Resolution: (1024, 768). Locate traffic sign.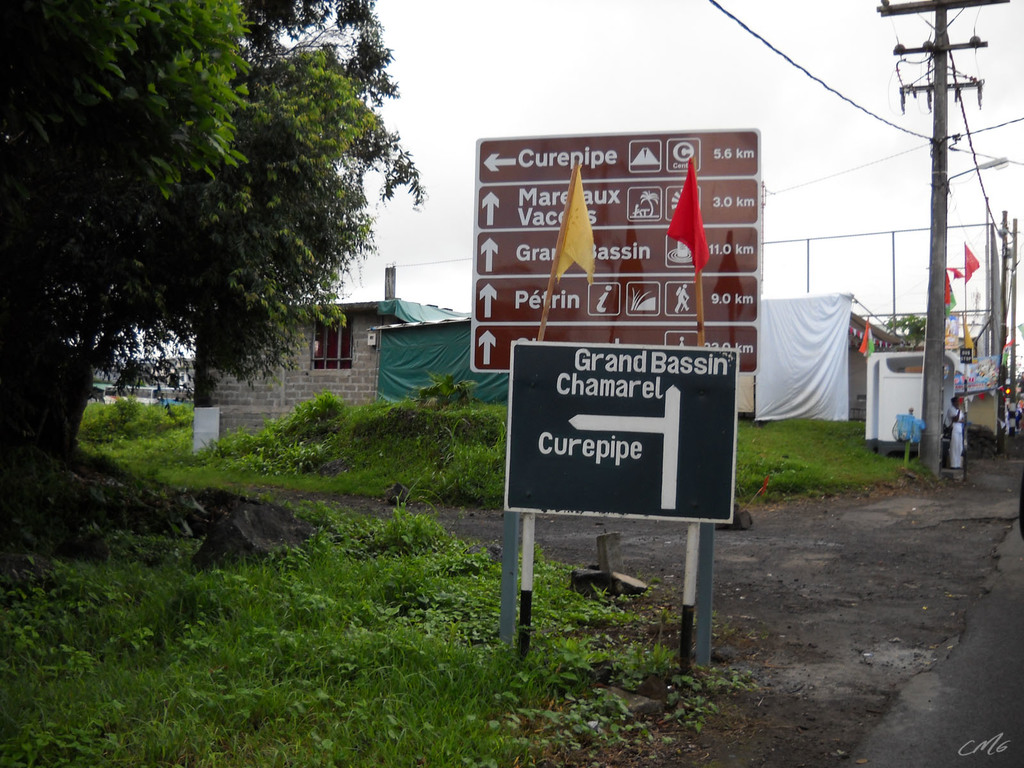
select_region(465, 131, 758, 380).
